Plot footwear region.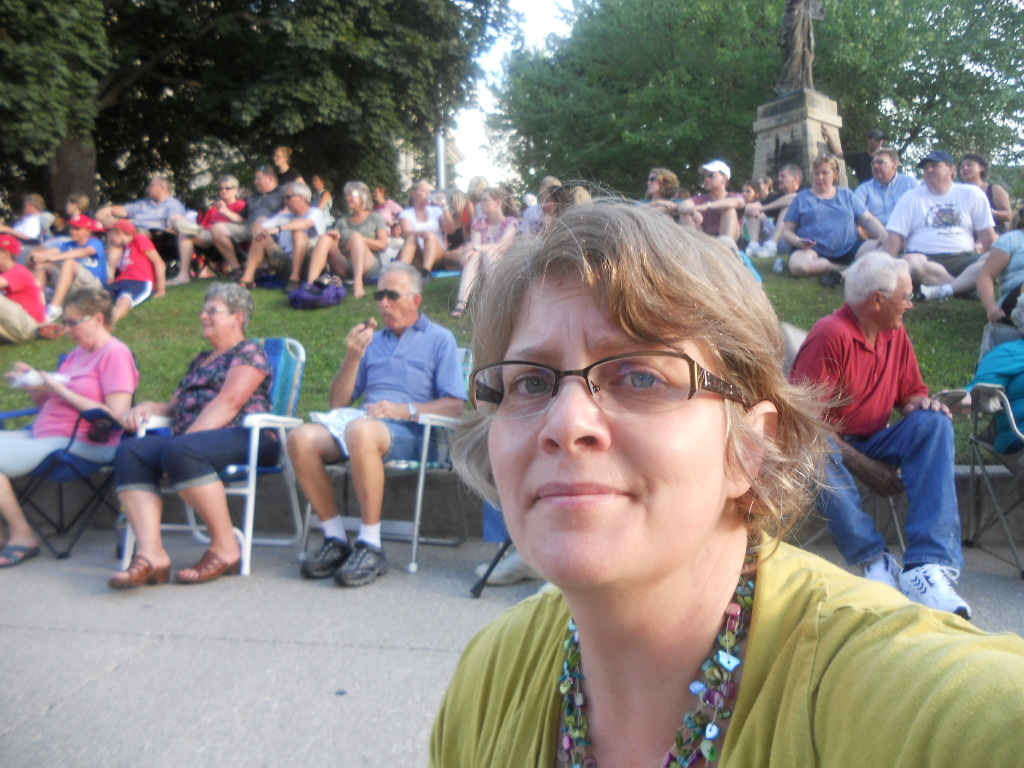
Plotted at {"left": 0, "top": 537, "right": 41, "bottom": 572}.
